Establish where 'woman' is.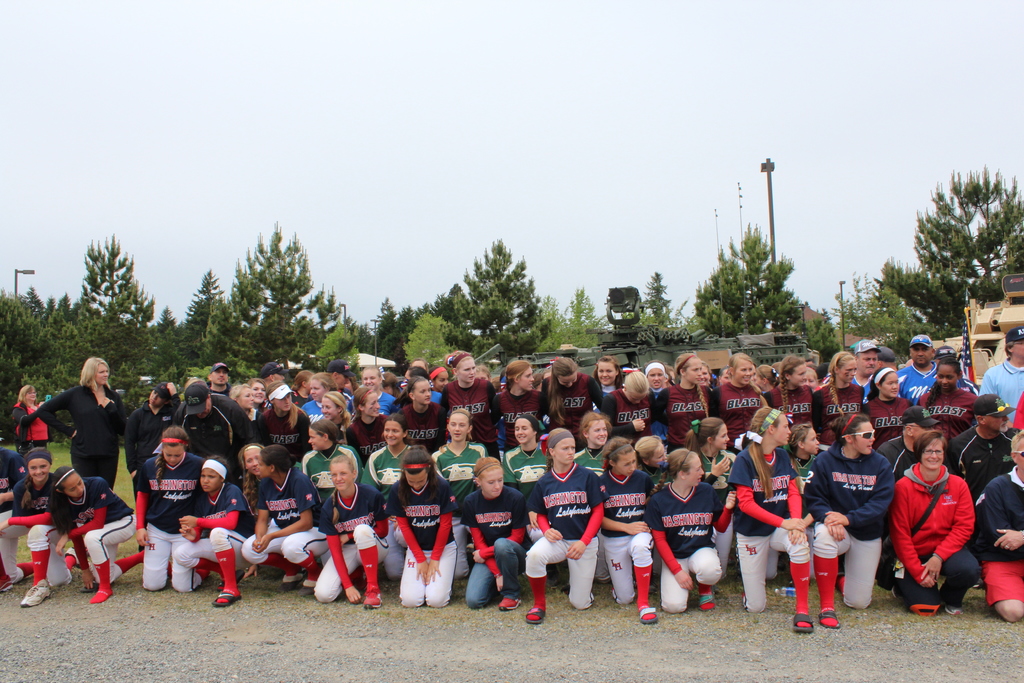
Established at crop(728, 405, 808, 636).
